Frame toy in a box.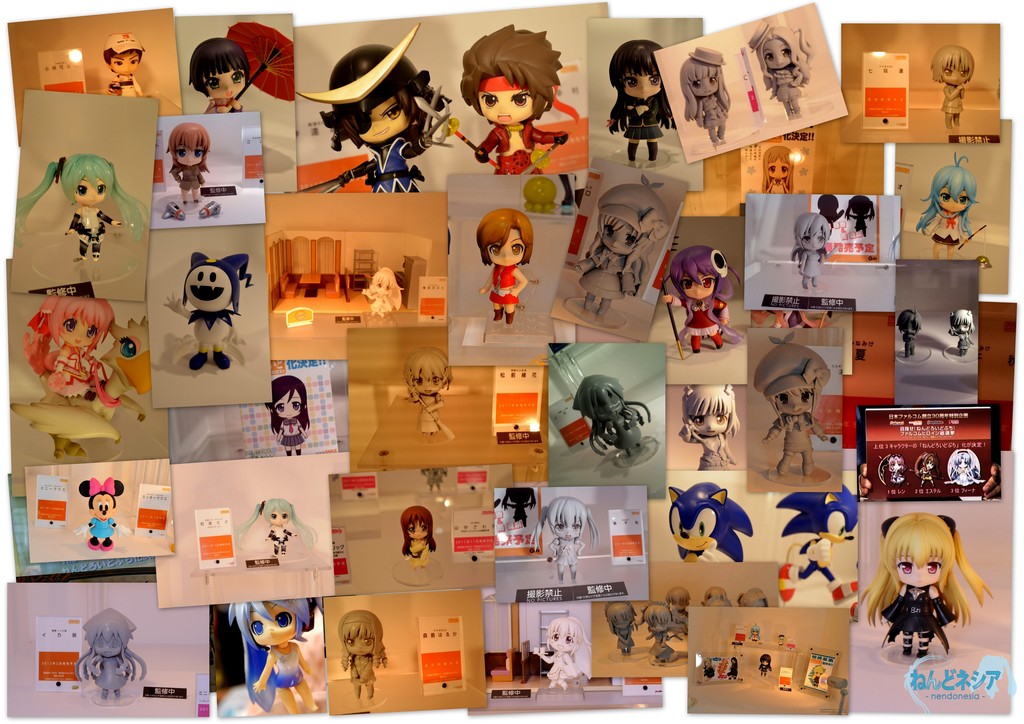
735,587,771,608.
